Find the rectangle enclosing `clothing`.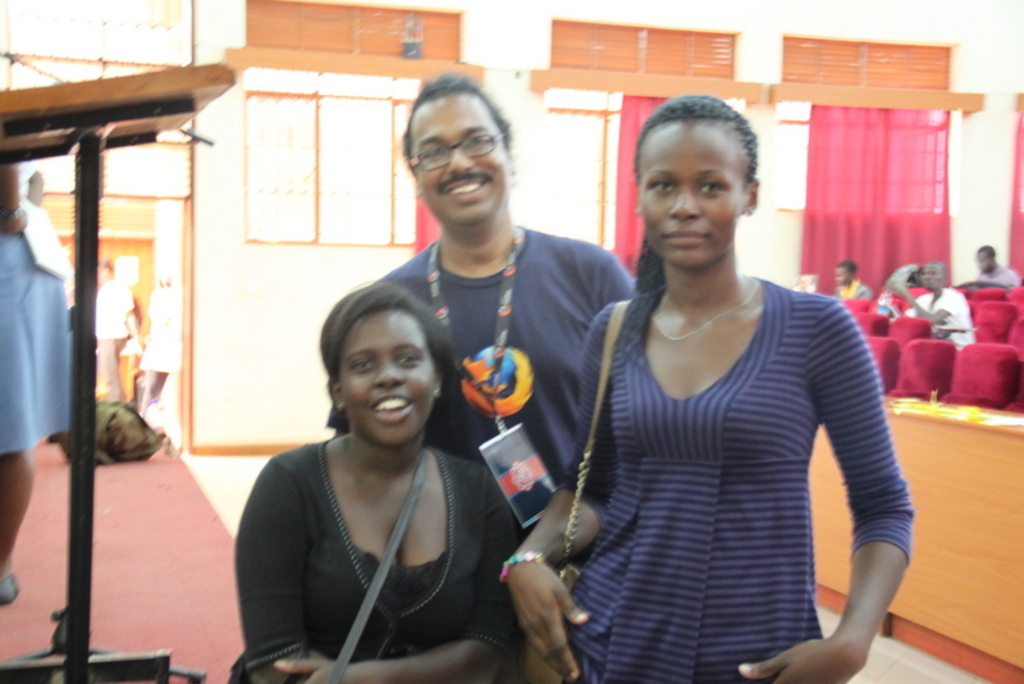
pyautogui.locateOnScreen(0, 156, 76, 460).
